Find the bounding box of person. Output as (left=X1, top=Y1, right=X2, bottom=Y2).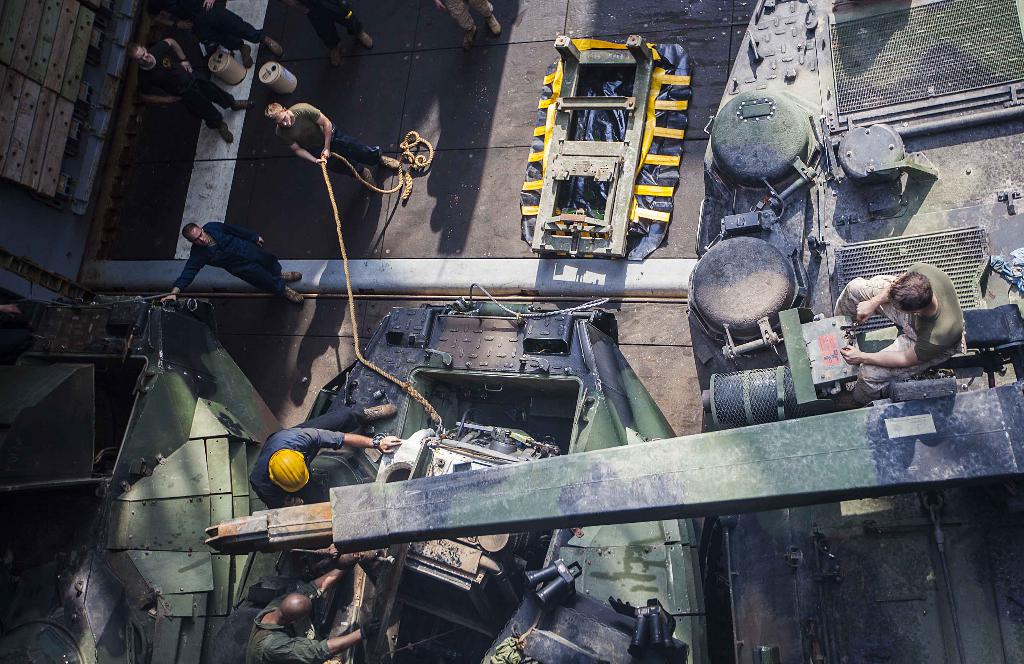
(left=243, top=389, right=401, bottom=505).
